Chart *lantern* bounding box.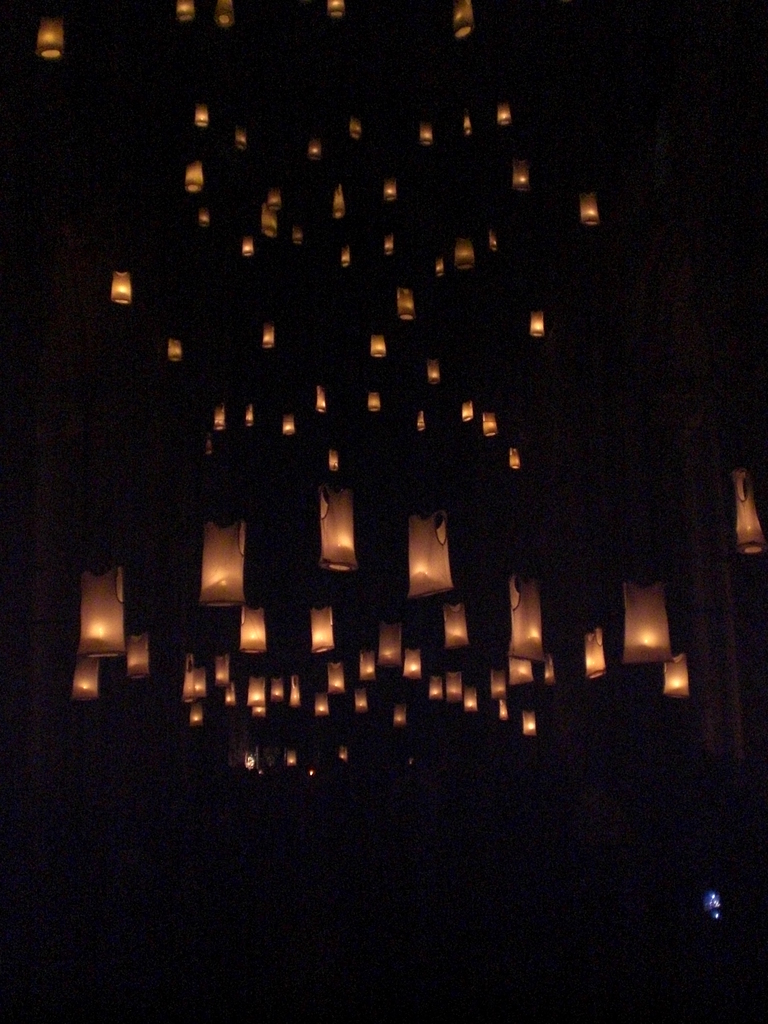
Charted: <region>312, 608, 333, 653</region>.
